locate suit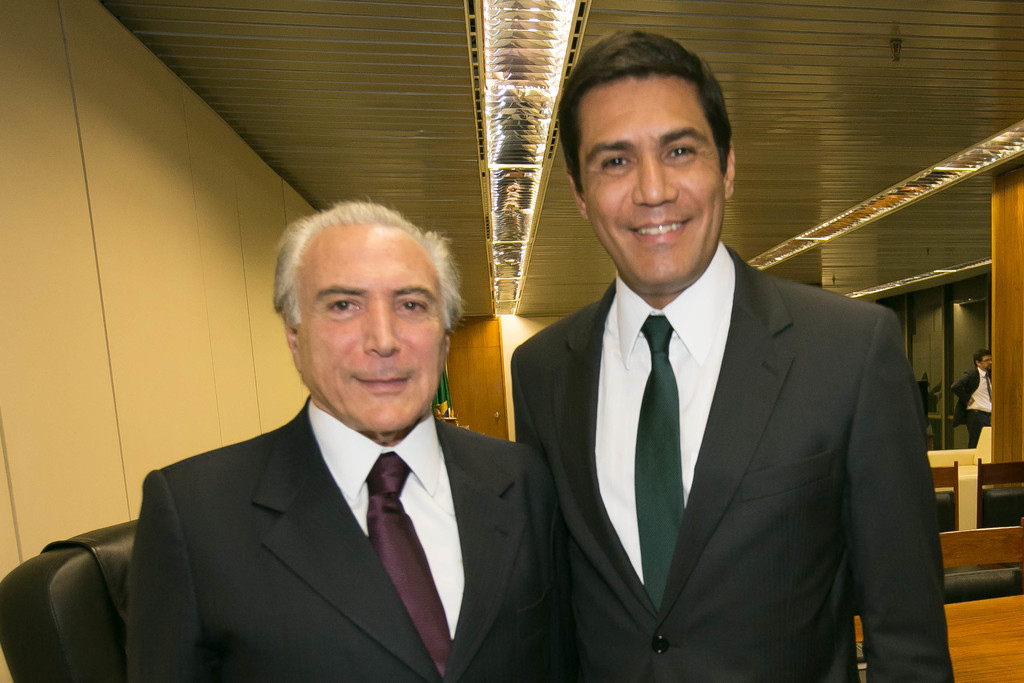
(left=951, top=370, right=996, bottom=449)
